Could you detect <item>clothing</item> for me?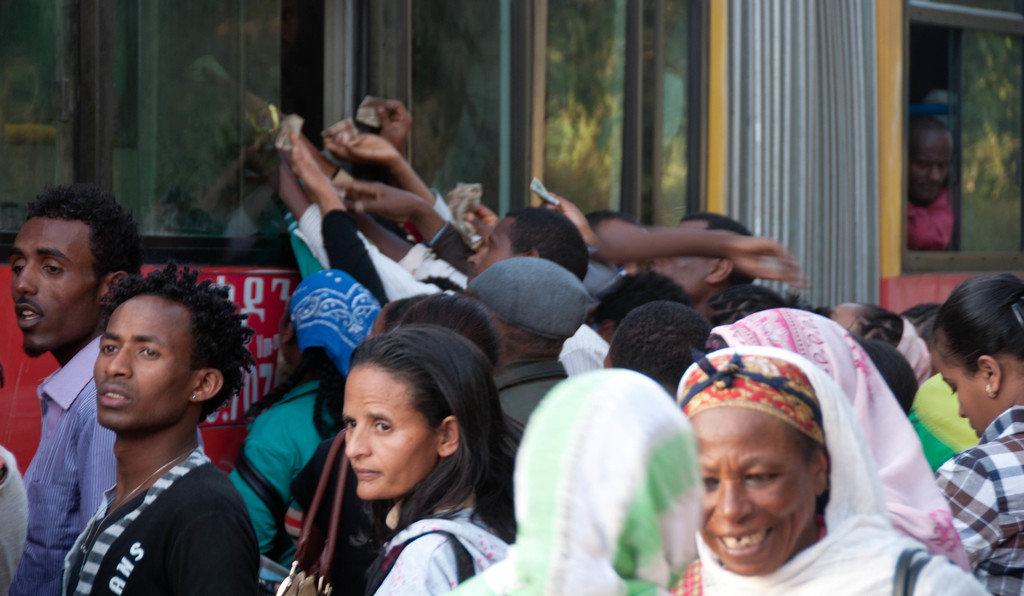
Detection result: box(904, 410, 953, 478).
